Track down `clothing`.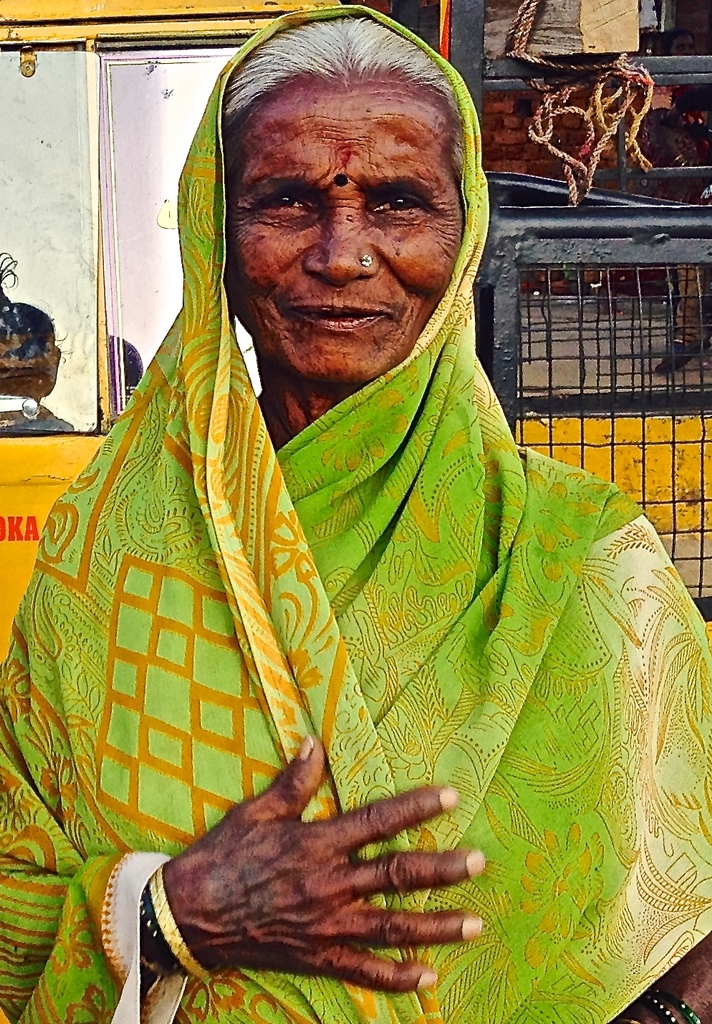
Tracked to (x1=37, y1=119, x2=685, y2=1013).
